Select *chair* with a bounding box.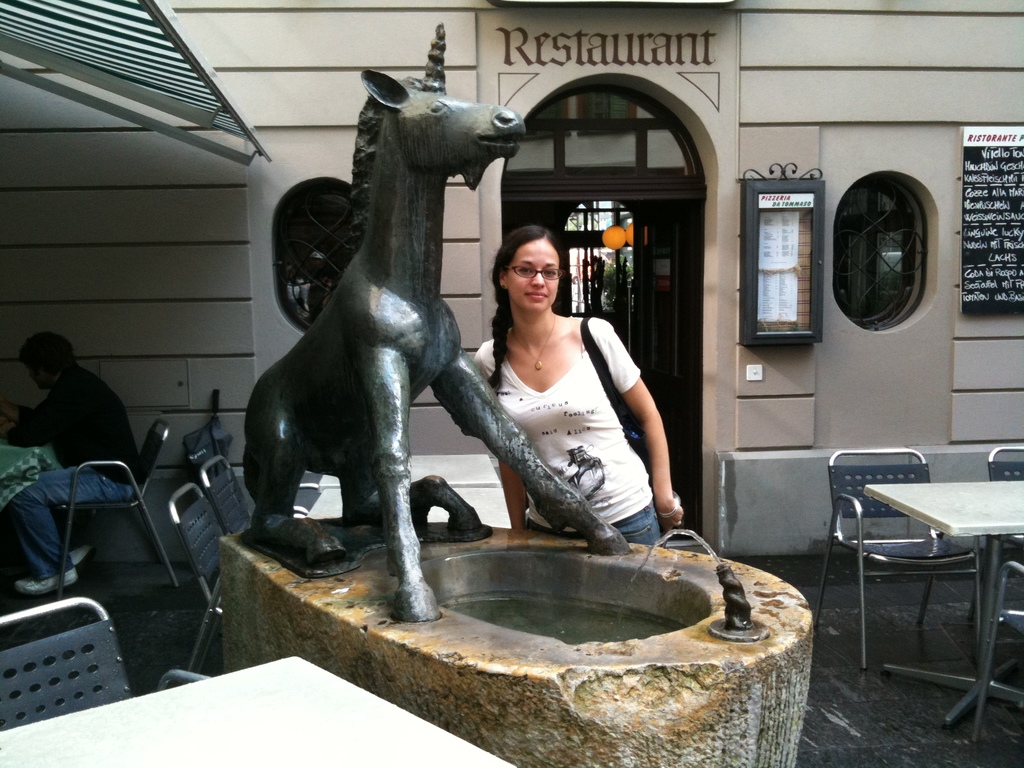
(804,450,980,671).
